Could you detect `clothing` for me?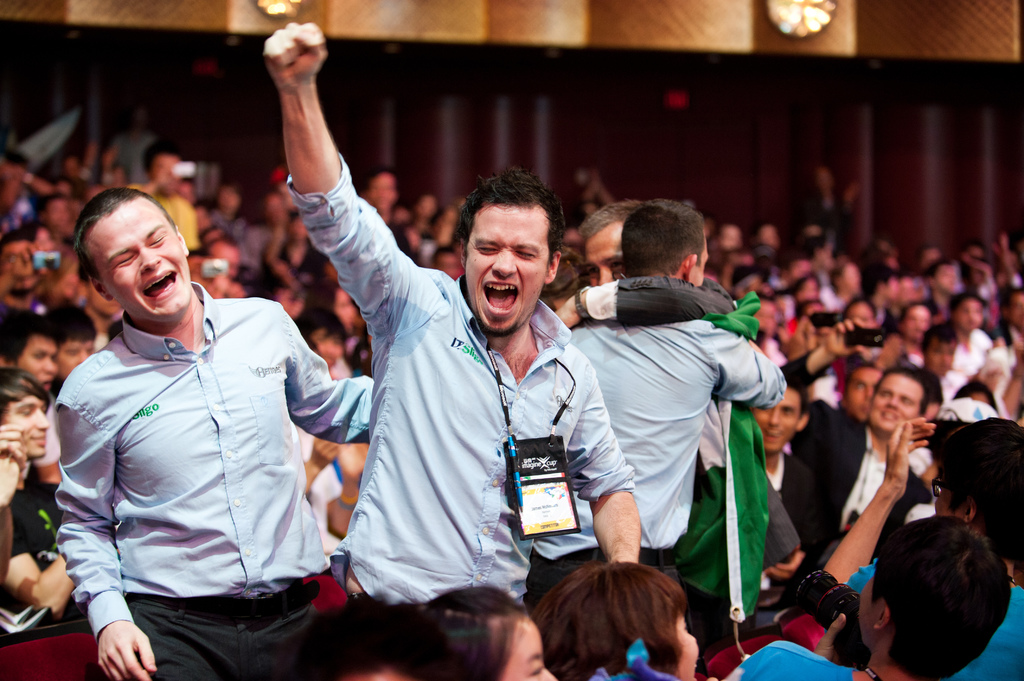
Detection result: x1=1 y1=473 x2=74 y2=619.
